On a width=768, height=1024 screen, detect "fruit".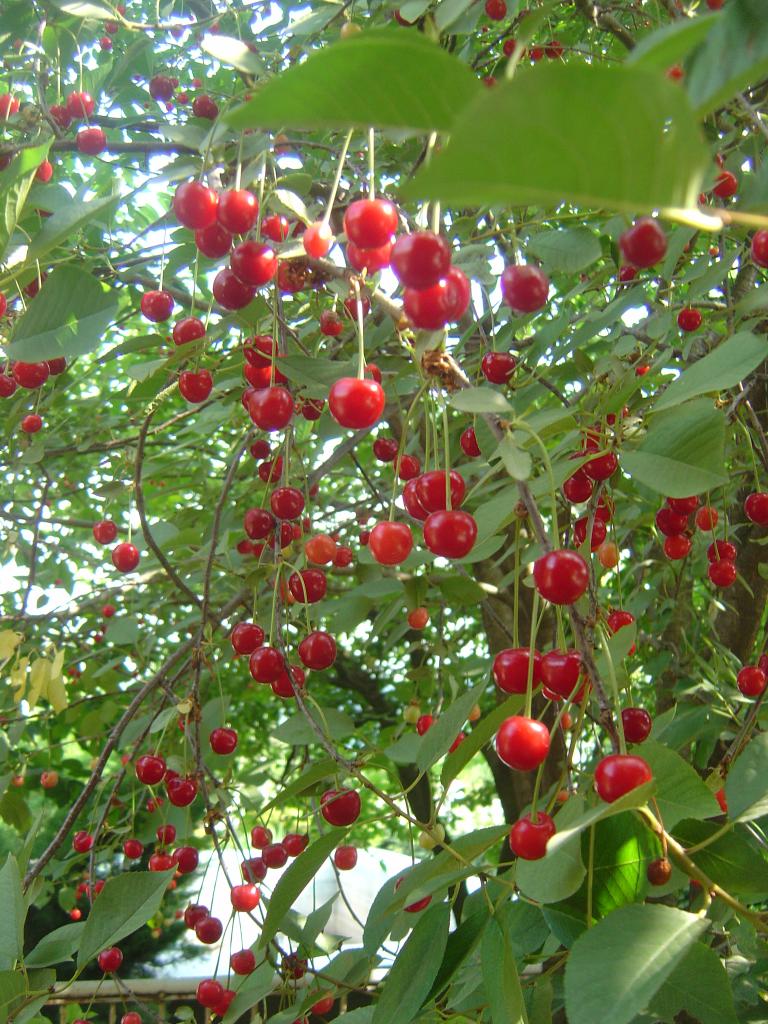
(left=246, top=381, right=308, bottom=428).
